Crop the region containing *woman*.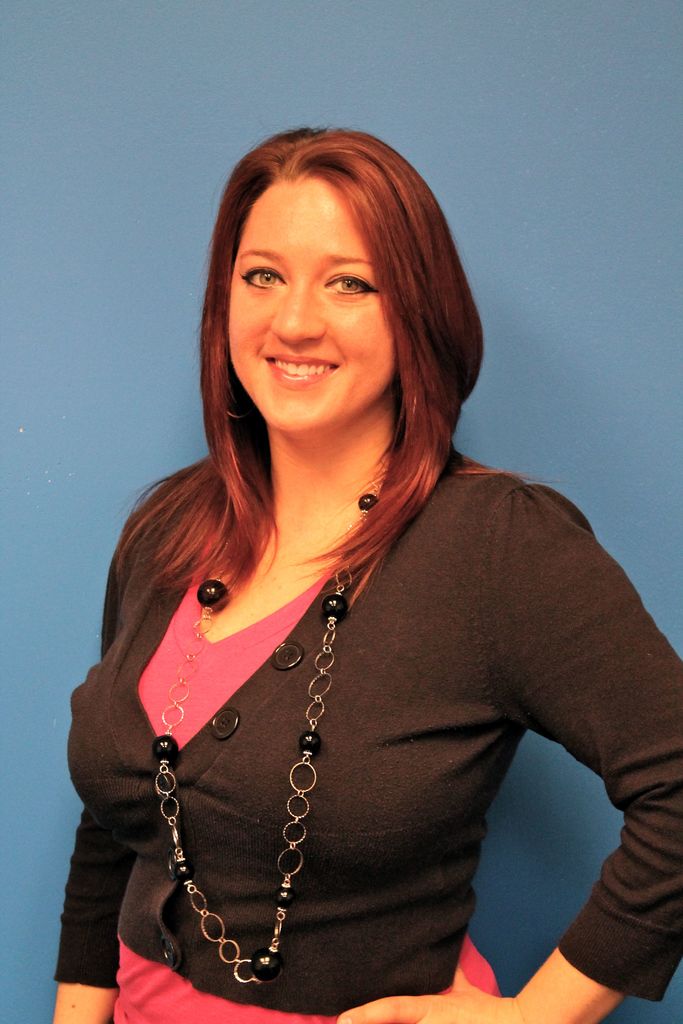
Crop region: (42,124,682,1023).
